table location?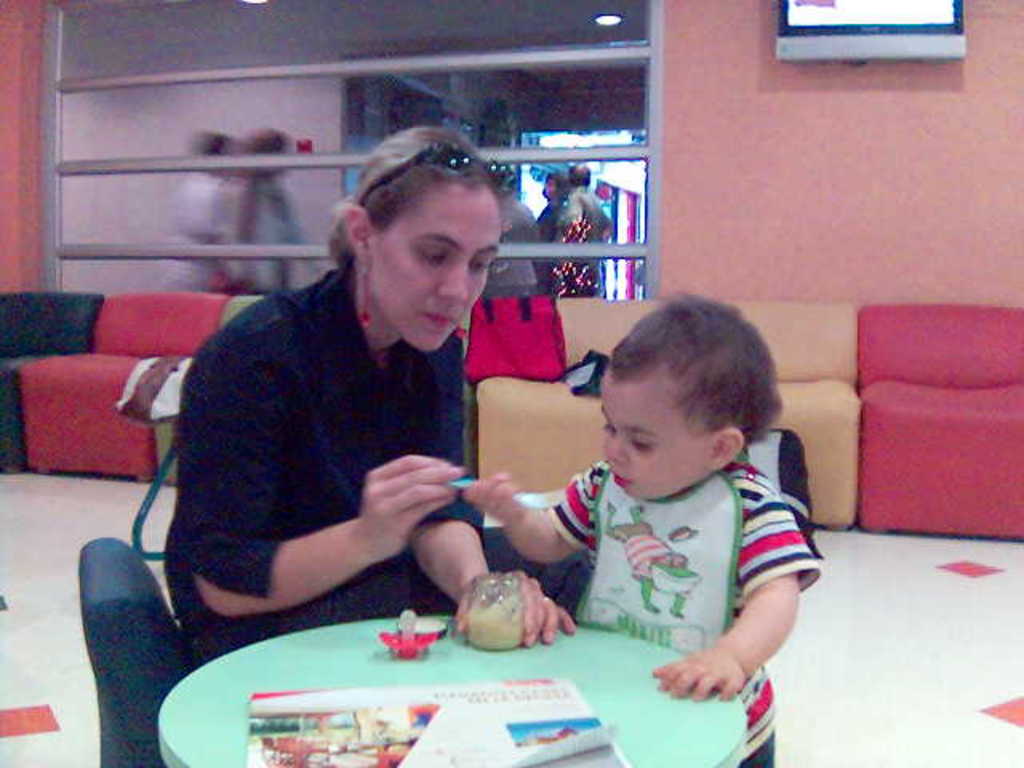
{"x1": 157, "y1": 613, "x2": 749, "y2": 766}
